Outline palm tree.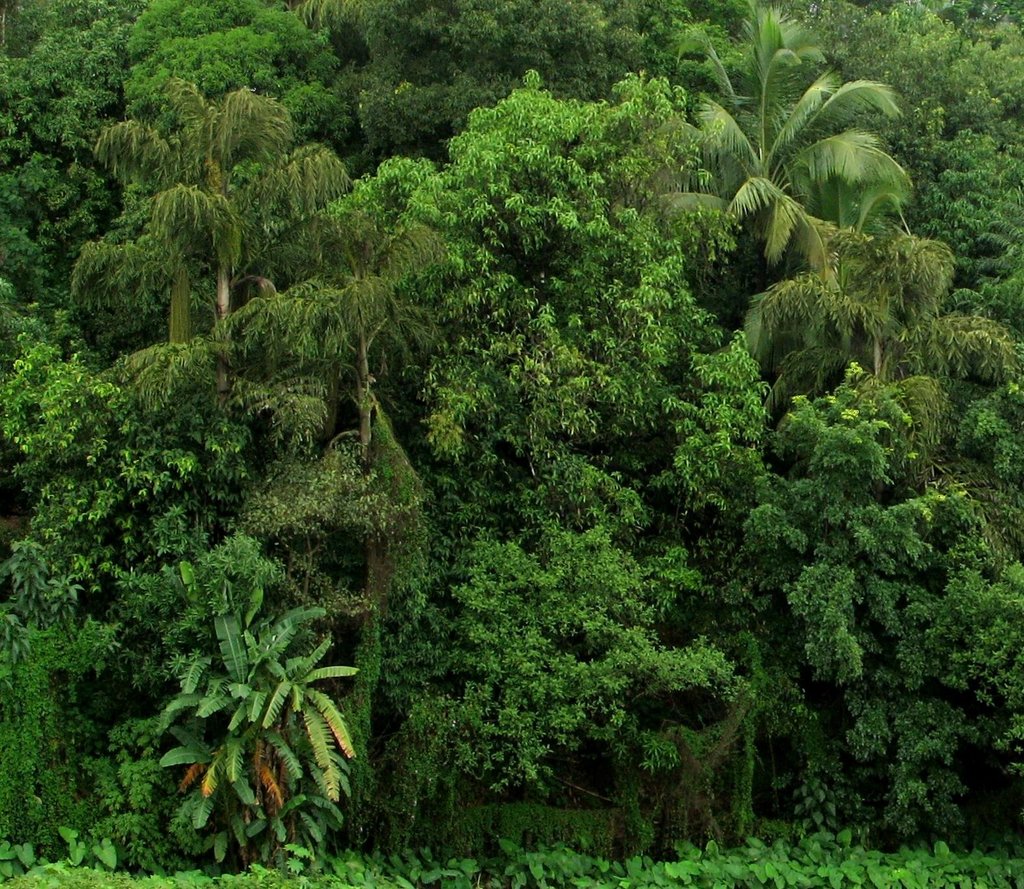
Outline: 92, 162, 227, 379.
